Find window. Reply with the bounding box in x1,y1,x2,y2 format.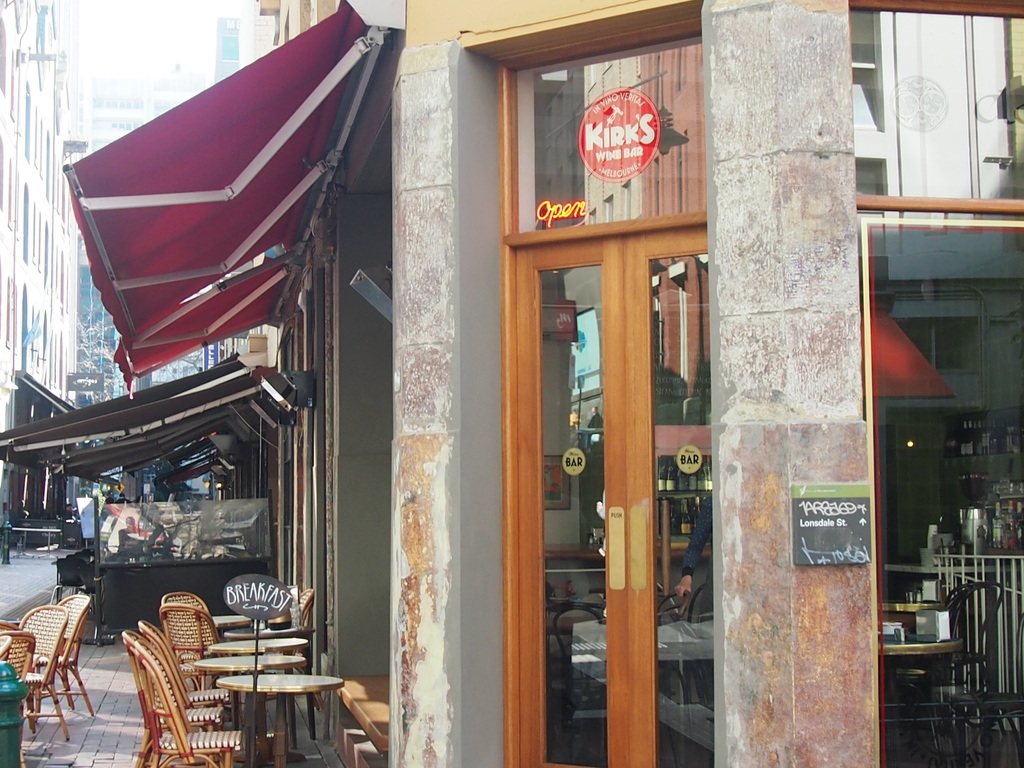
508,28,715,767.
